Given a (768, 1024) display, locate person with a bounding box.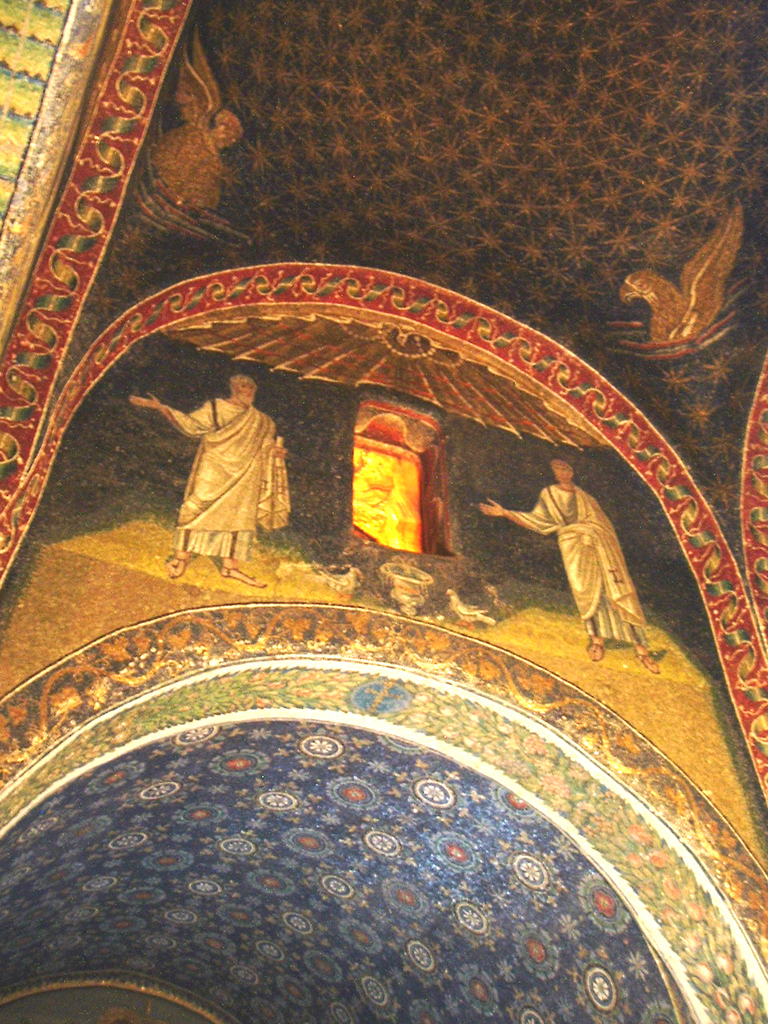
Located: {"left": 128, "top": 372, "right": 292, "bottom": 587}.
